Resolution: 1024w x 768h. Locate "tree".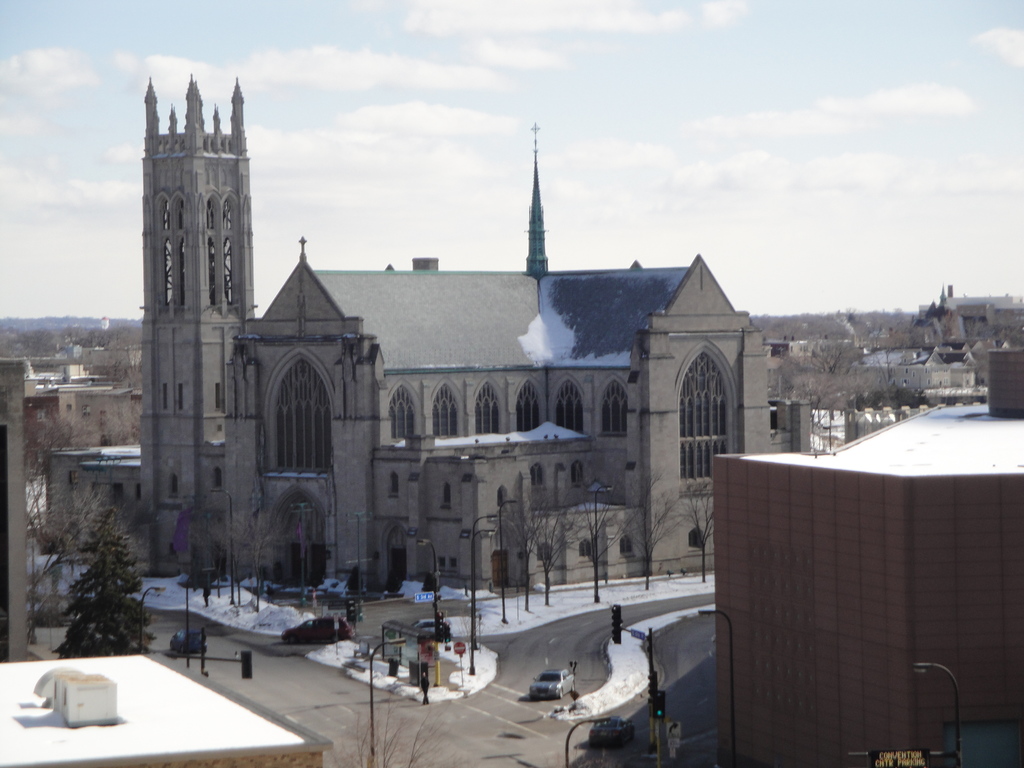
region(25, 463, 112, 640).
